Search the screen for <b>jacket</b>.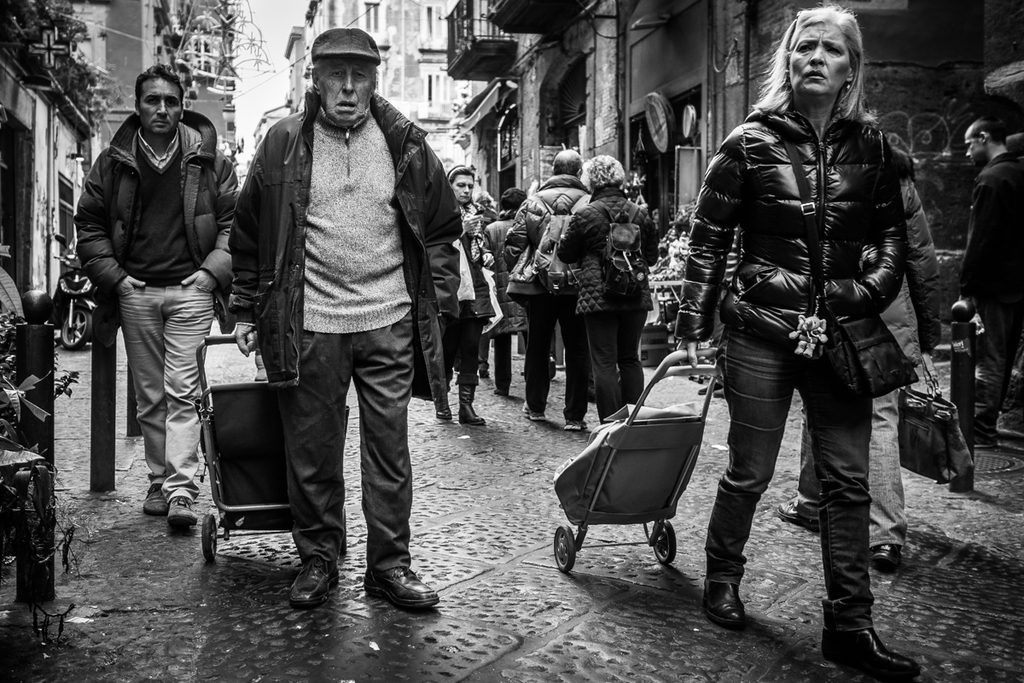
Found at bbox=(554, 184, 658, 314).
